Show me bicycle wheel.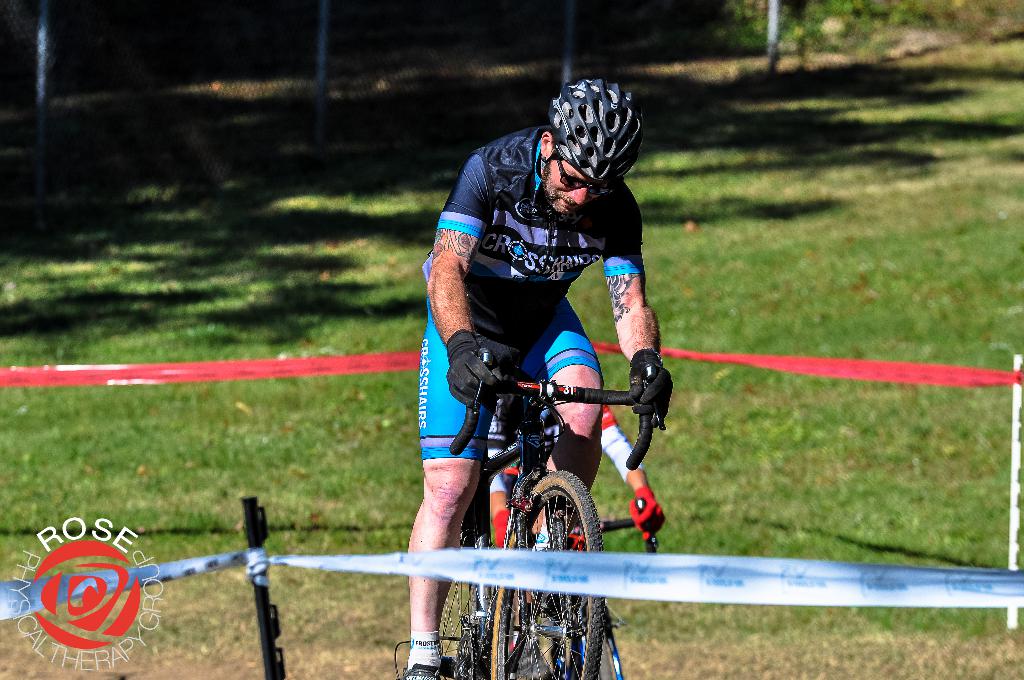
bicycle wheel is here: region(438, 529, 479, 679).
